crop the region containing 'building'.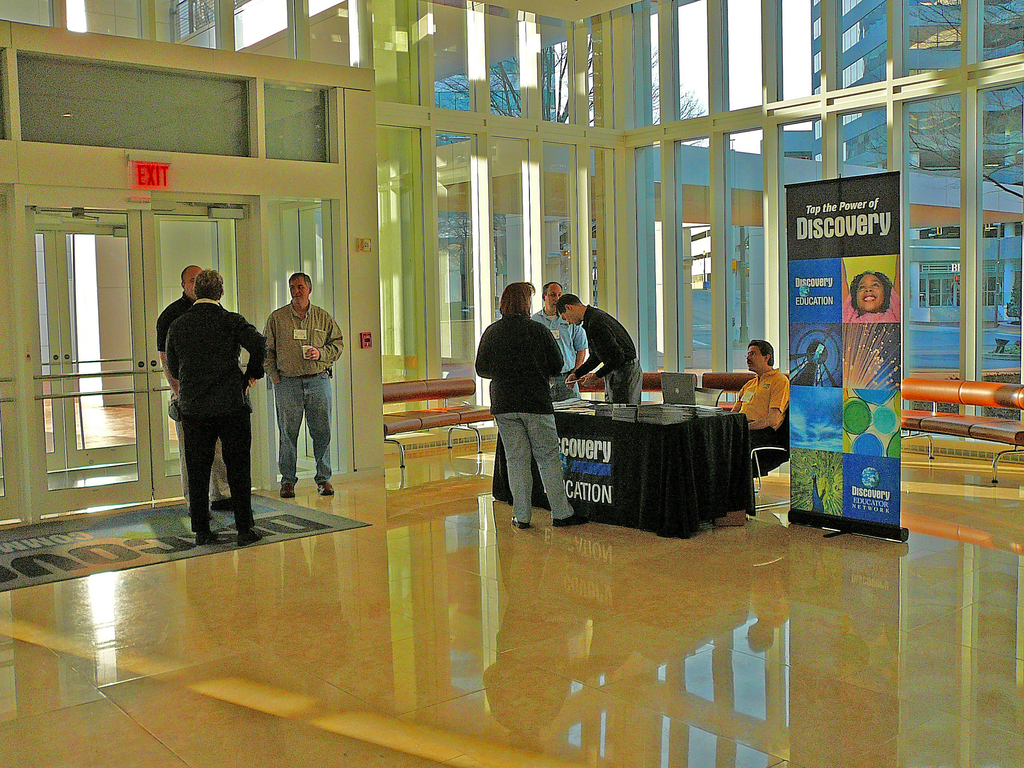
Crop region: region(0, 0, 1023, 767).
